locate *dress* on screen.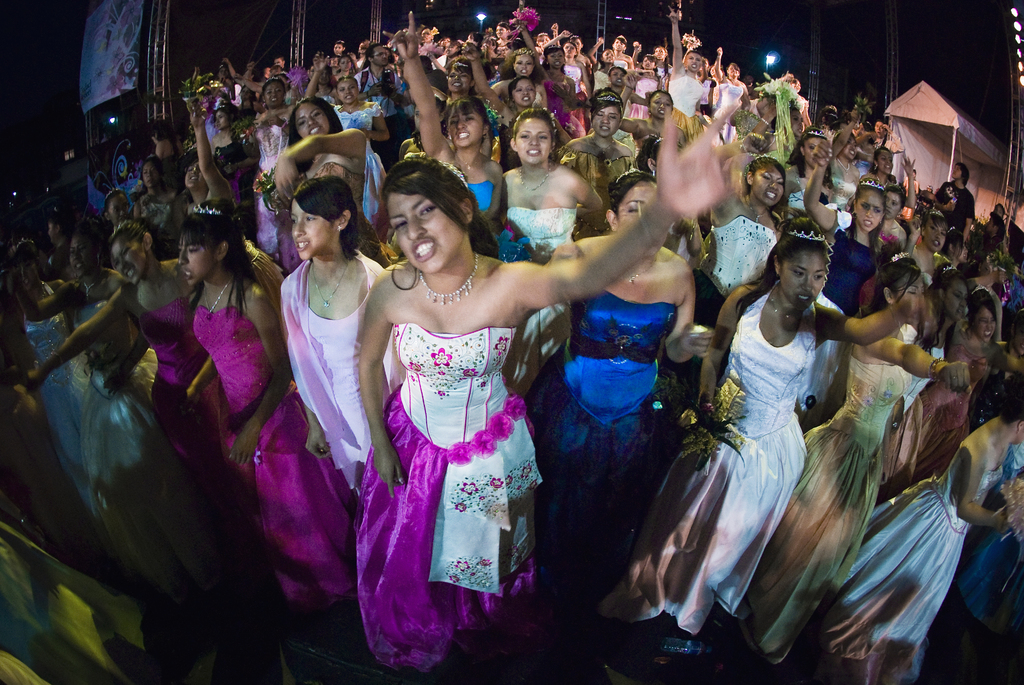
On screen at l=465, t=179, r=519, b=253.
